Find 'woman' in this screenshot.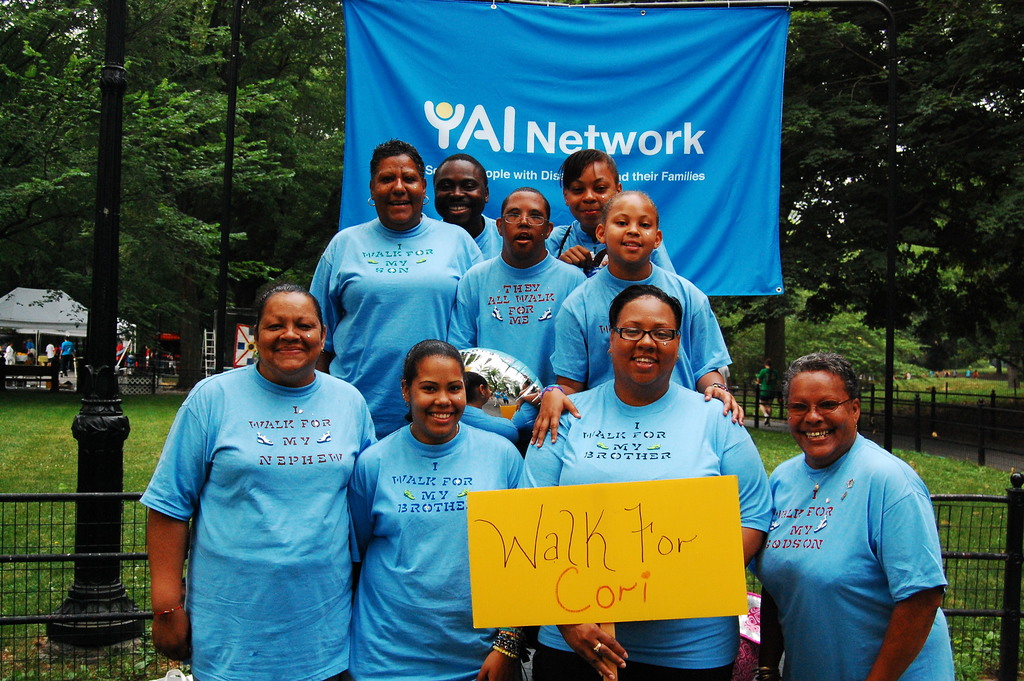
The bounding box for 'woman' is x1=542 y1=147 x2=678 y2=274.
